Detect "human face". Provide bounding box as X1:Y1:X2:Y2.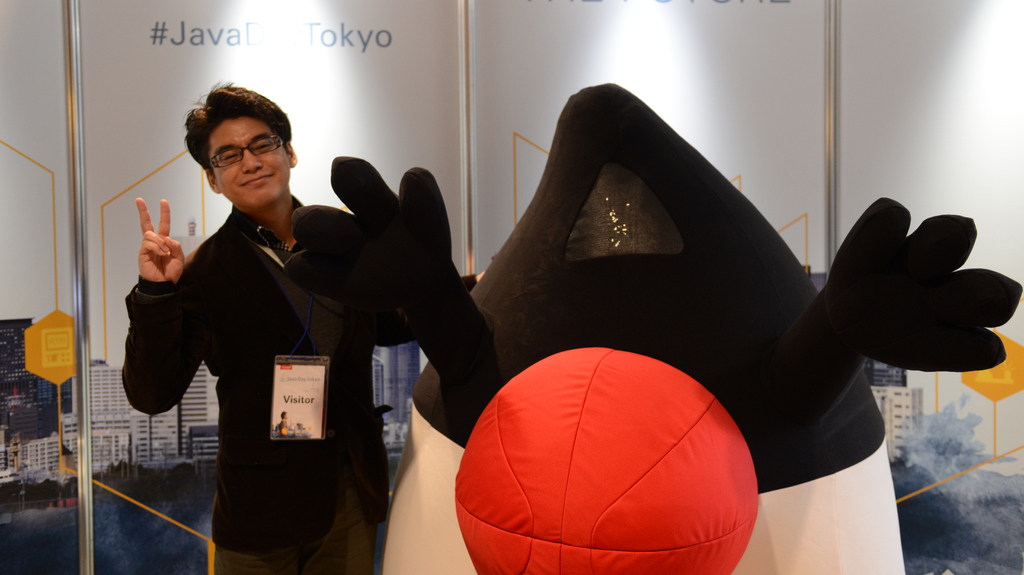
207:116:291:212.
